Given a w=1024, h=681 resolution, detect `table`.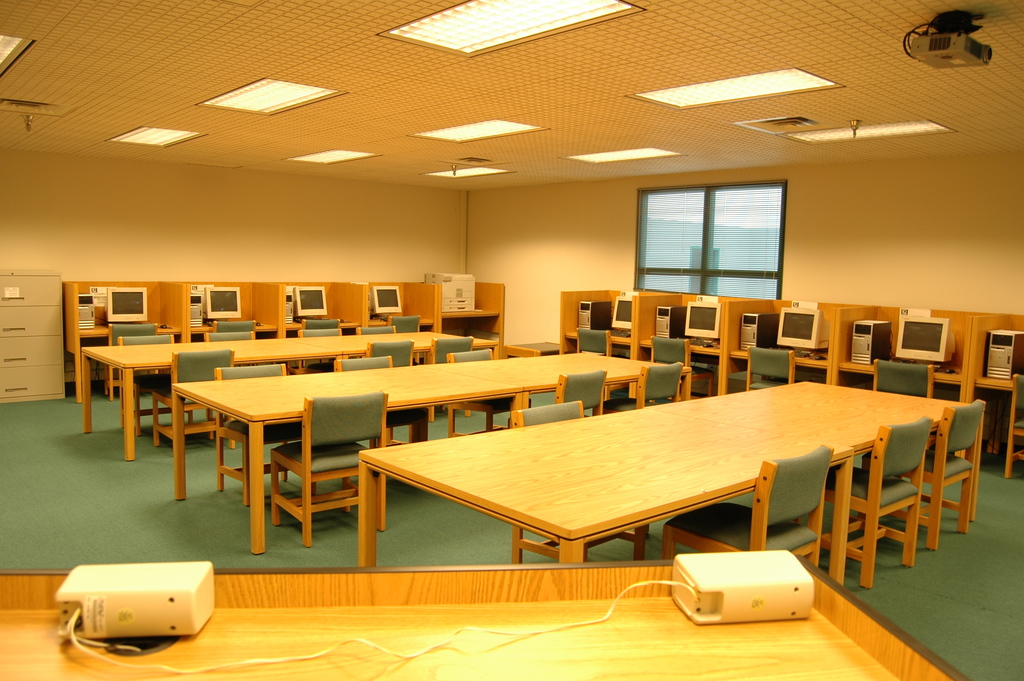
box=[0, 557, 972, 680].
